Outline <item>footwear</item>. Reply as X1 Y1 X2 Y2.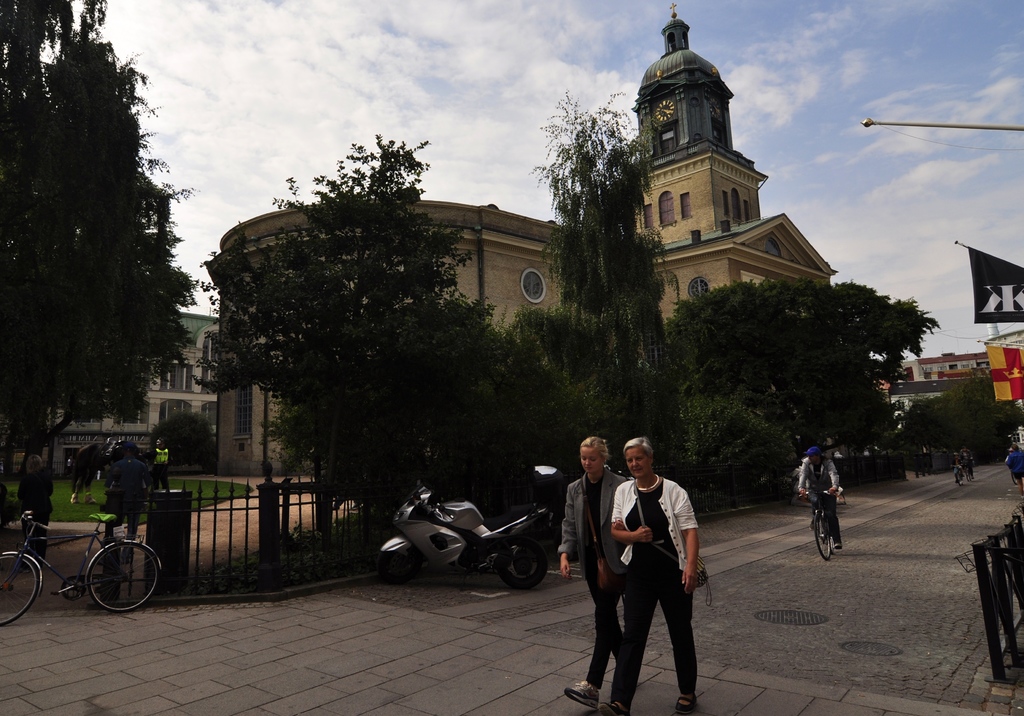
566 683 598 709.
